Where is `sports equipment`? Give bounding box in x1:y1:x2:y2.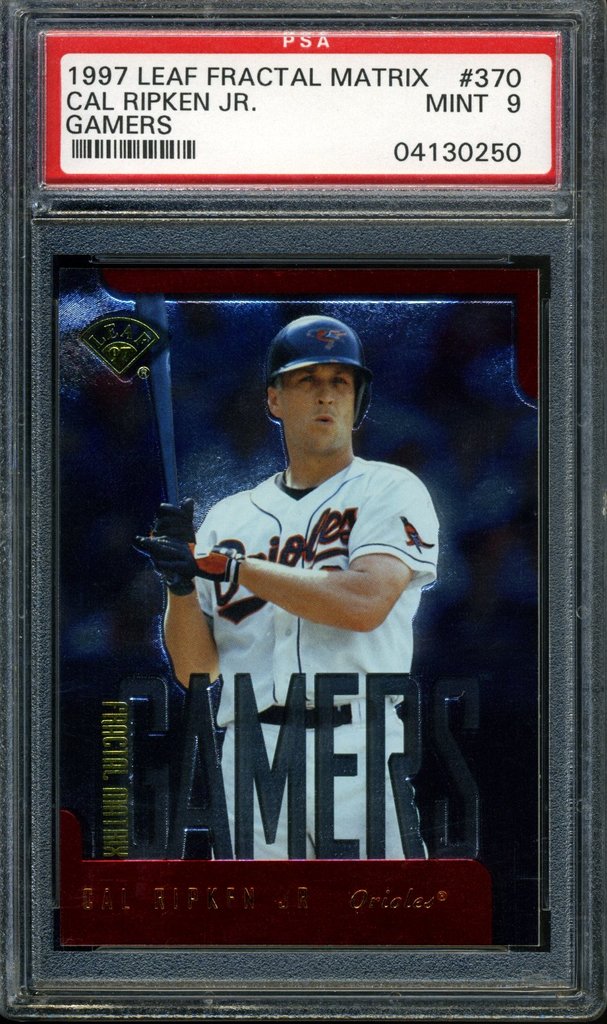
260:310:378:436.
